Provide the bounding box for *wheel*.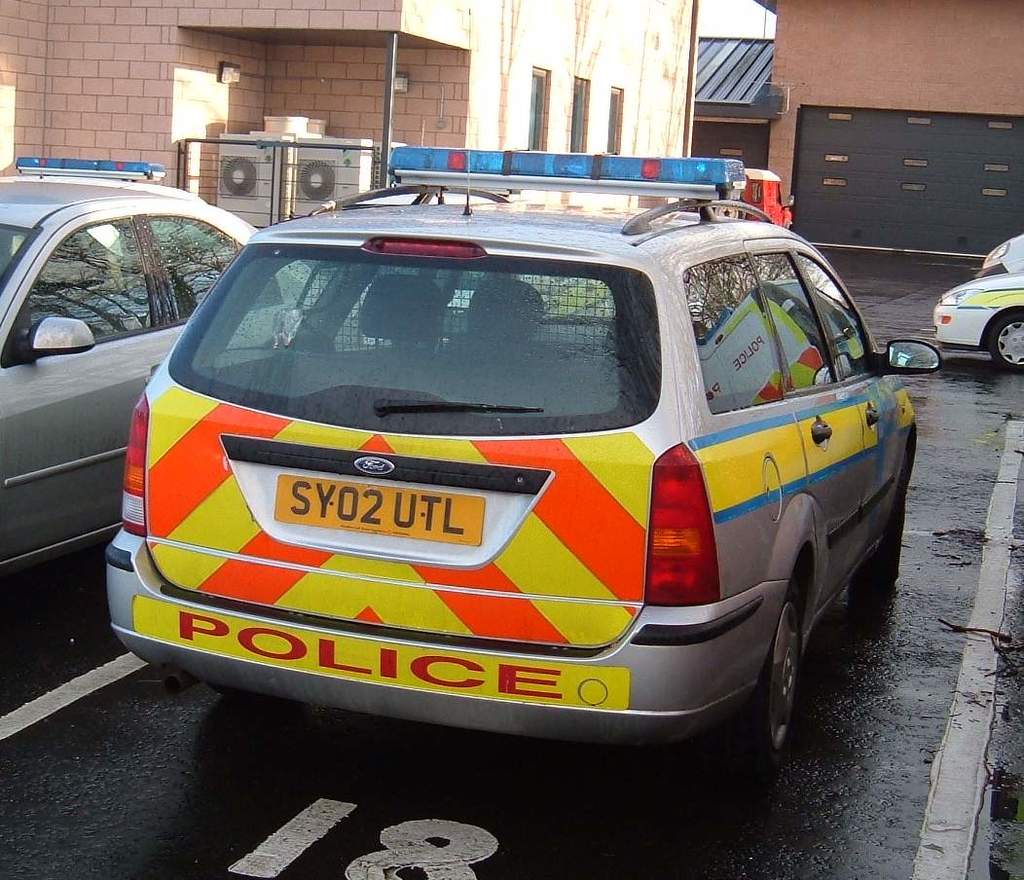
detection(849, 475, 907, 601).
